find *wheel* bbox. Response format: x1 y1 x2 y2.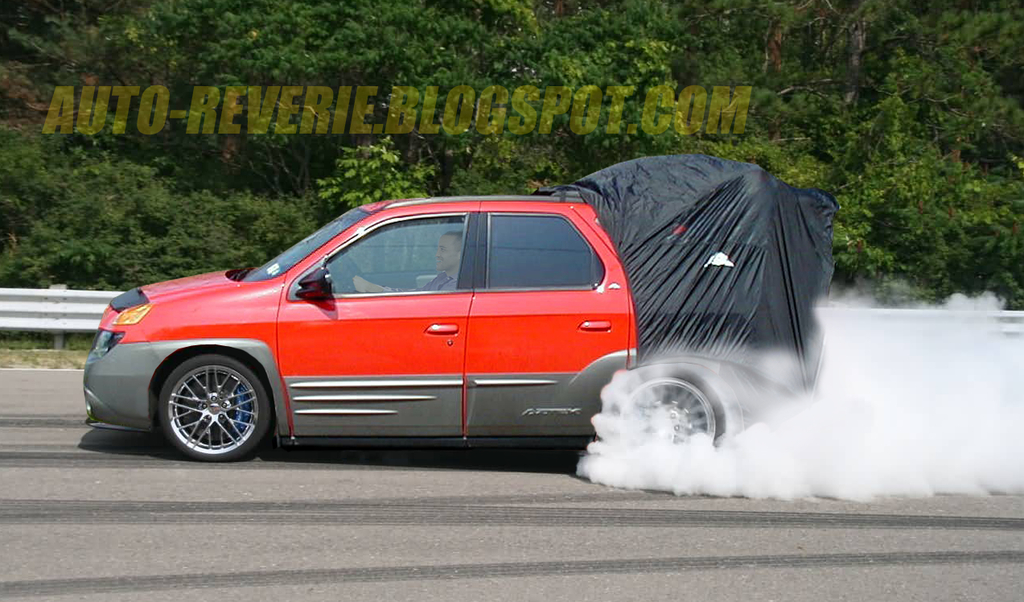
343 254 368 297.
